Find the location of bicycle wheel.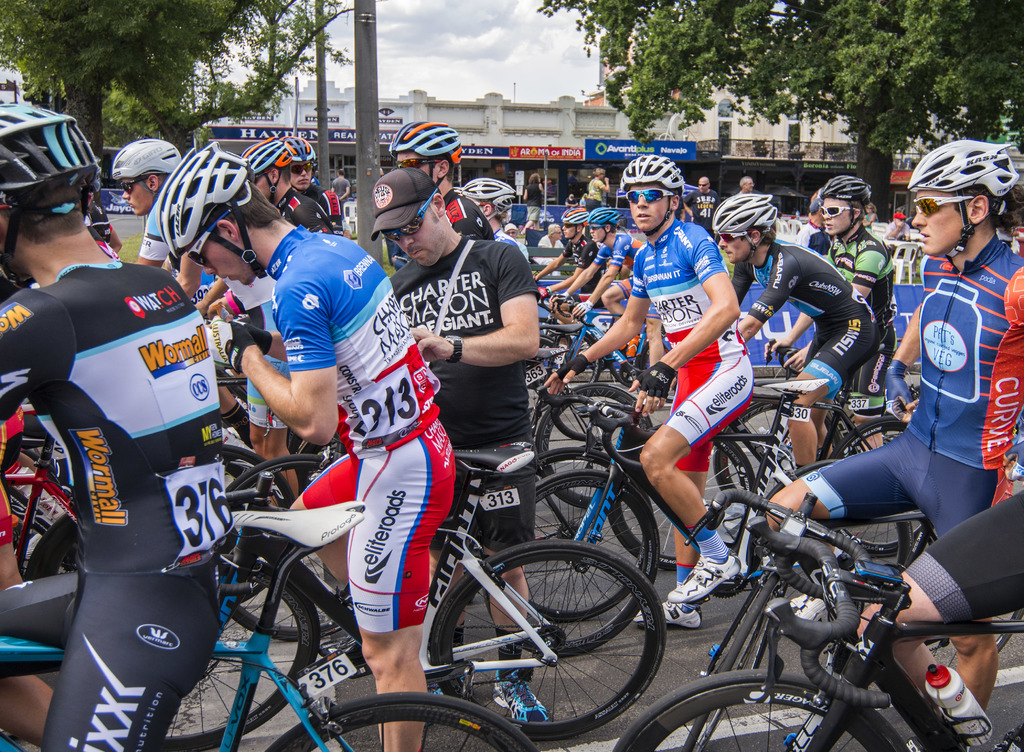
Location: left=149, top=549, right=324, bottom=751.
